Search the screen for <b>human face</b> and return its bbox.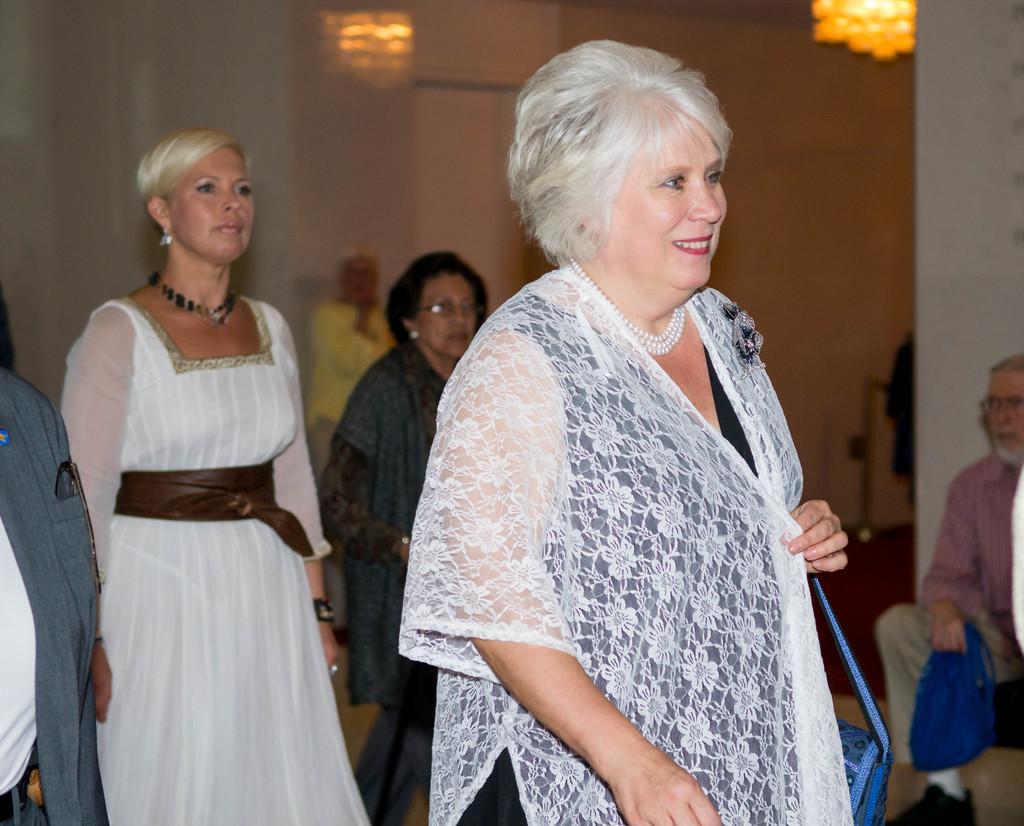
Found: (983,376,1023,460).
